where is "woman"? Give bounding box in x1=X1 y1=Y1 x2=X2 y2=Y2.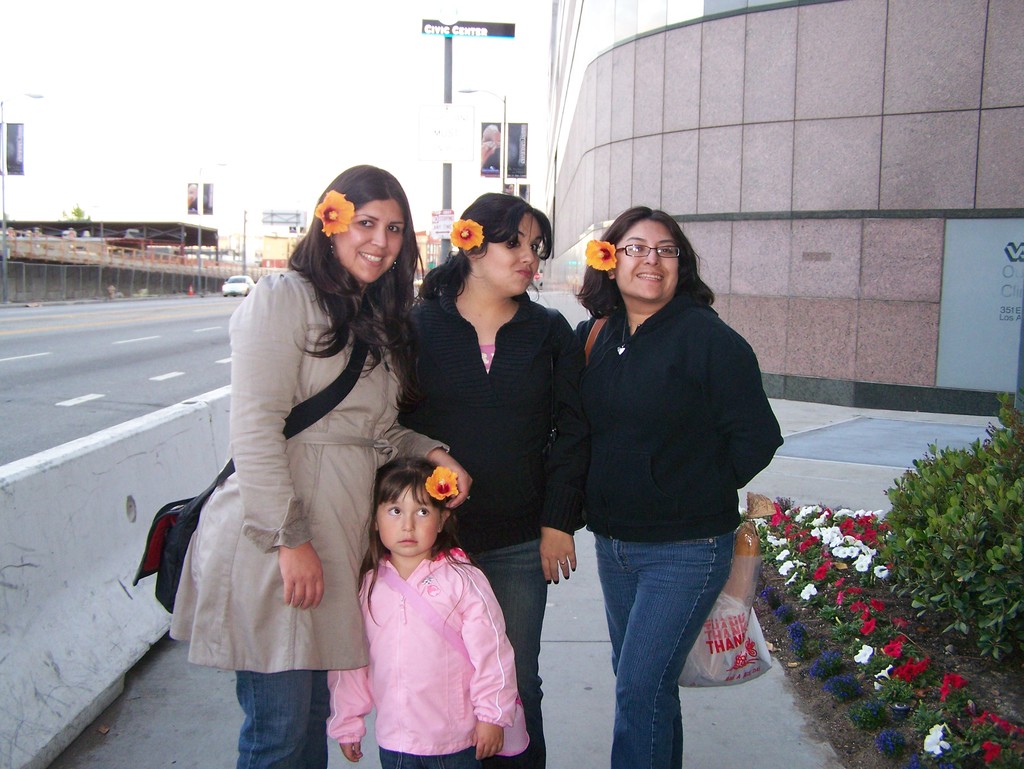
x1=188 y1=151 x2=425 y2=766.
